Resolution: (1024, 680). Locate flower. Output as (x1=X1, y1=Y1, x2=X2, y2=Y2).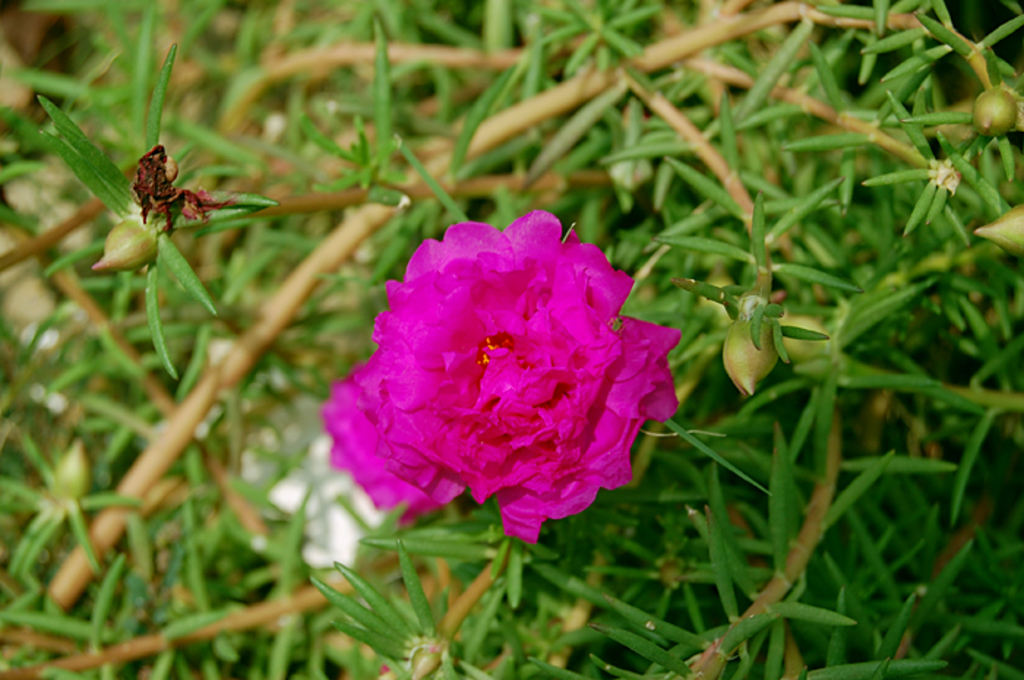
(x1=325, y1=208, x2=676, y2=557).
